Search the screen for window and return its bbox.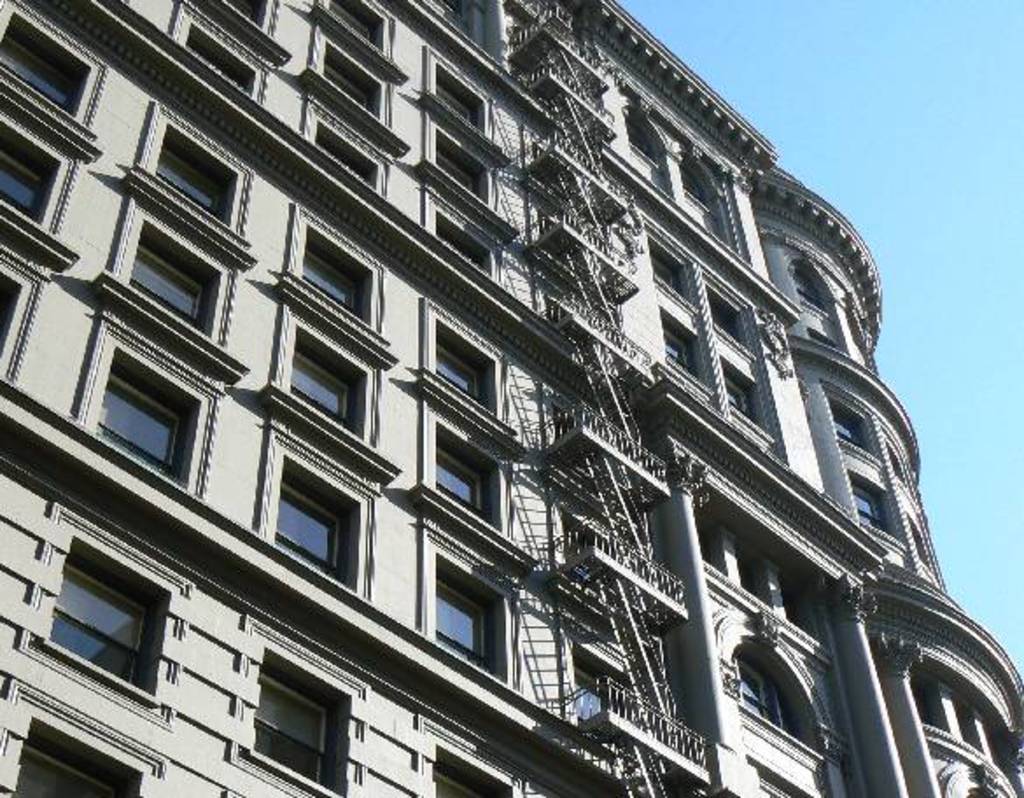
Found: <box>30,541,184,721</box>.
